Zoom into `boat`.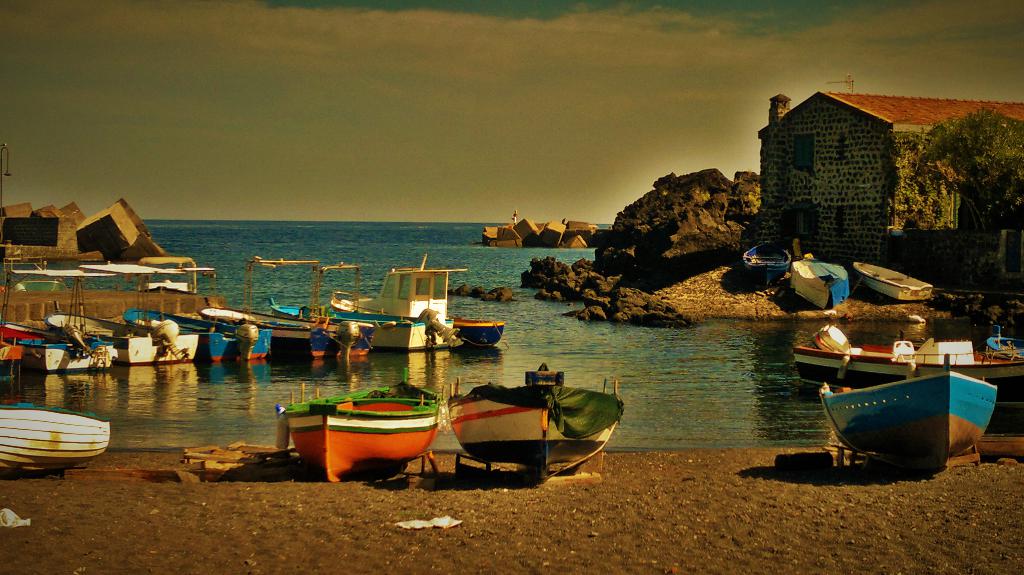
Zoom target: <box>790,345,1023,457</box>.
